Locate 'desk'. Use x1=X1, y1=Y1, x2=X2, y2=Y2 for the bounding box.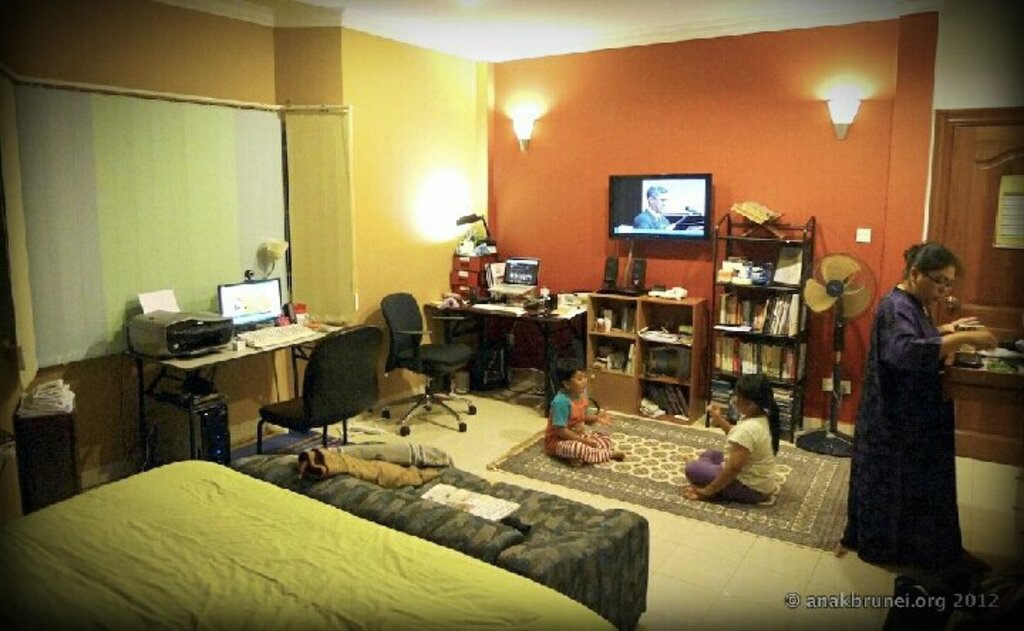
x1=111, y1=311, x2=402, y2=466.
